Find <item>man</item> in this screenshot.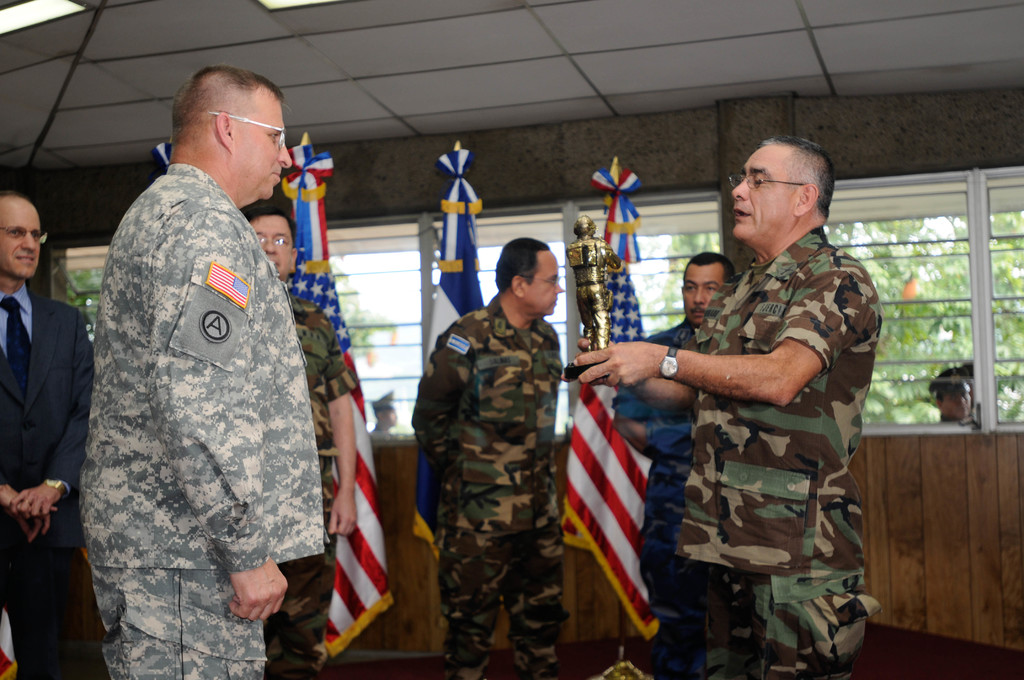
The bounding box for <item>man</item> is (365, 382, 401, 441).
